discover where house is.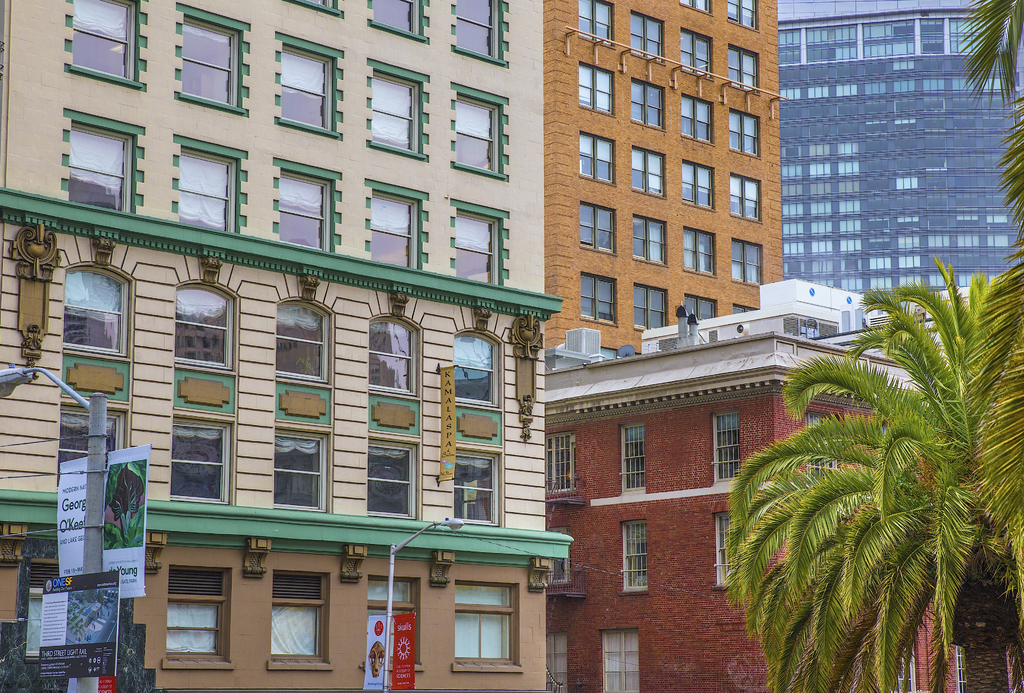
Discovered at region(540, 0, 782, 366).
